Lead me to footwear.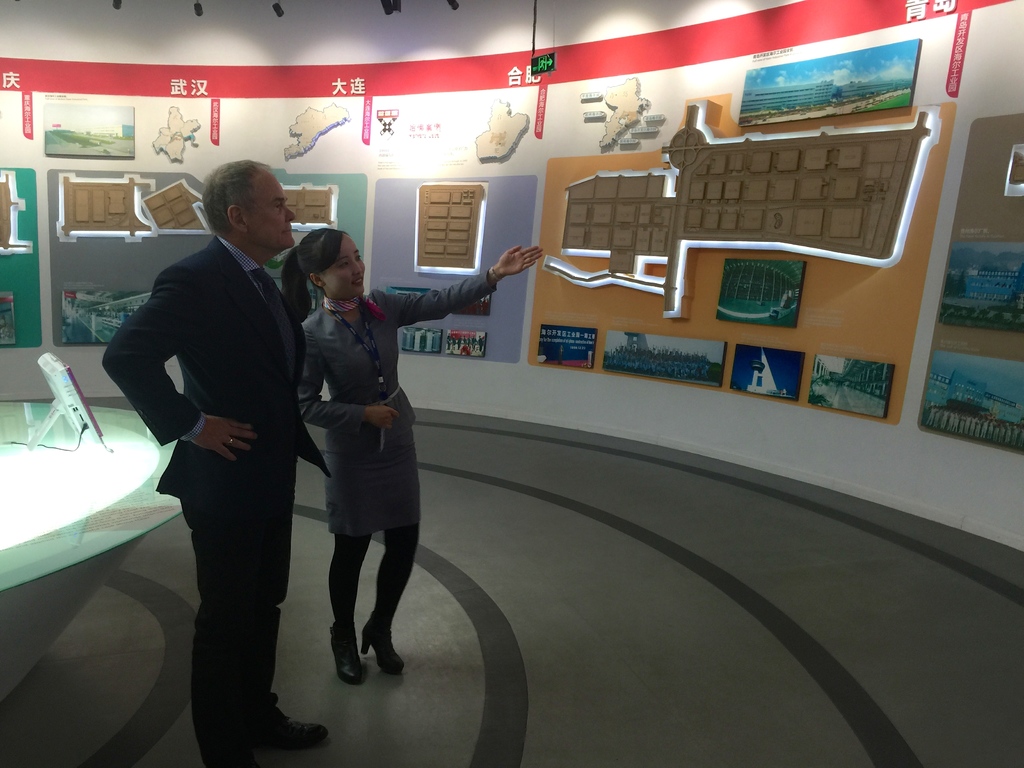
Lead to crop(326, 612, 364, 683).
